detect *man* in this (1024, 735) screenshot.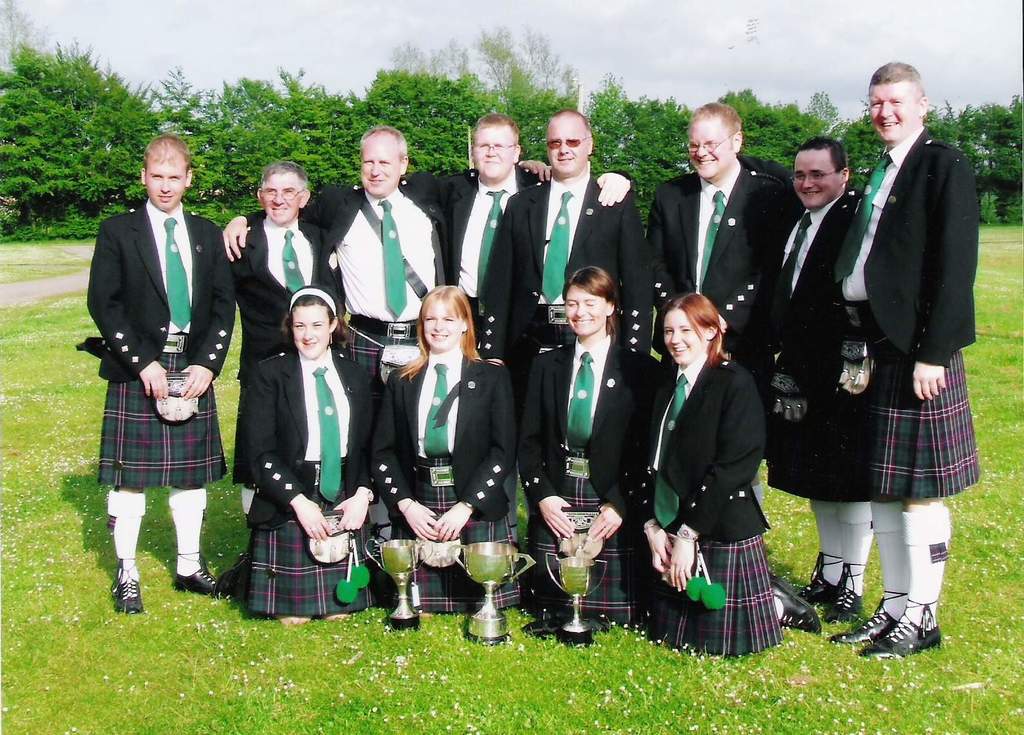
Detection: <region>763, 131, 874, 623</region>.
